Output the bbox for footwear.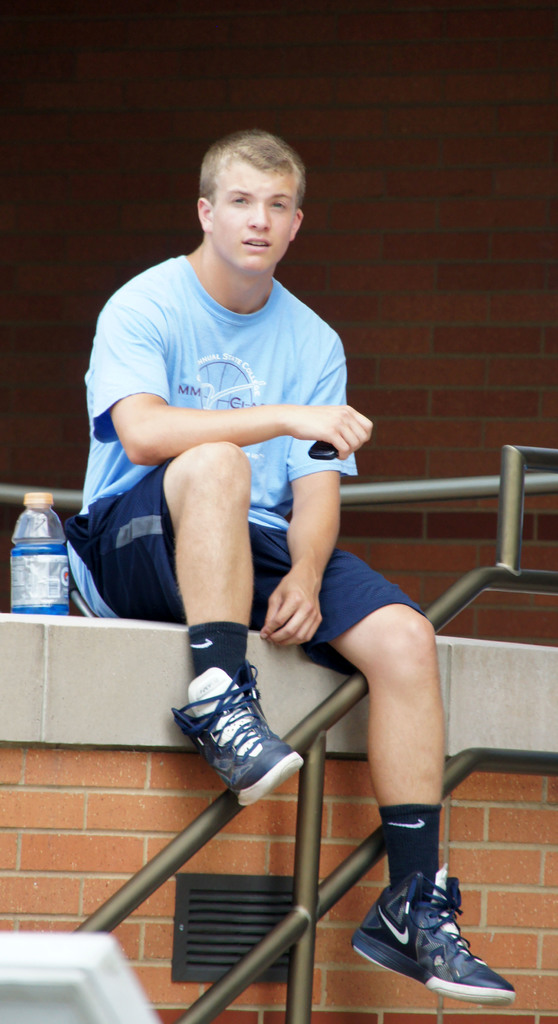
(172,659,303,810).
